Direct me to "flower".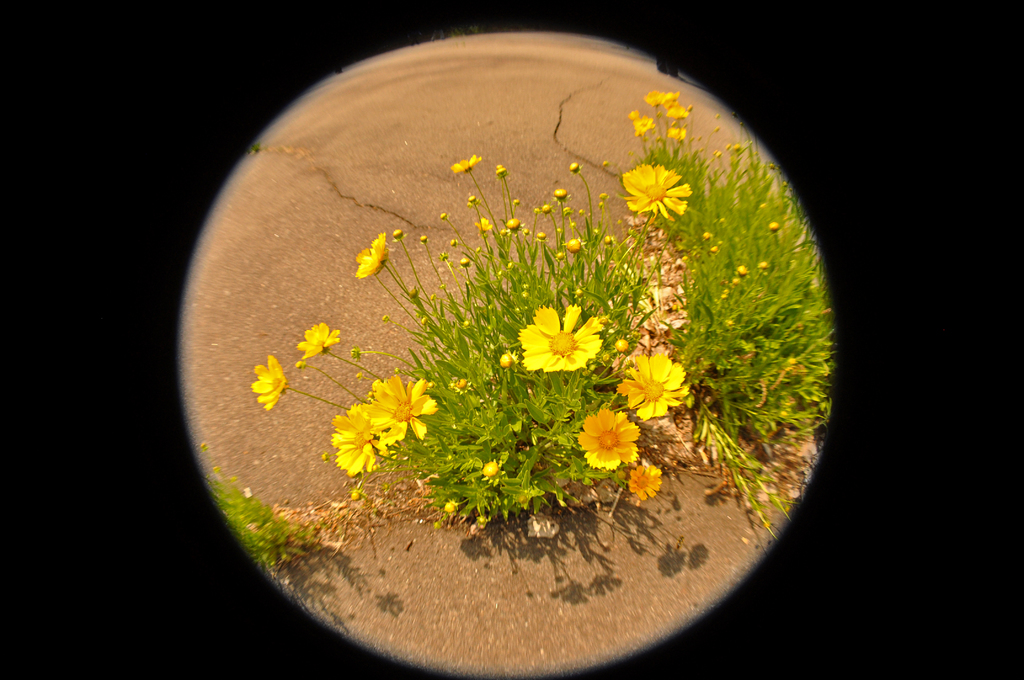
Direction: 493, 163, 508, 179.
